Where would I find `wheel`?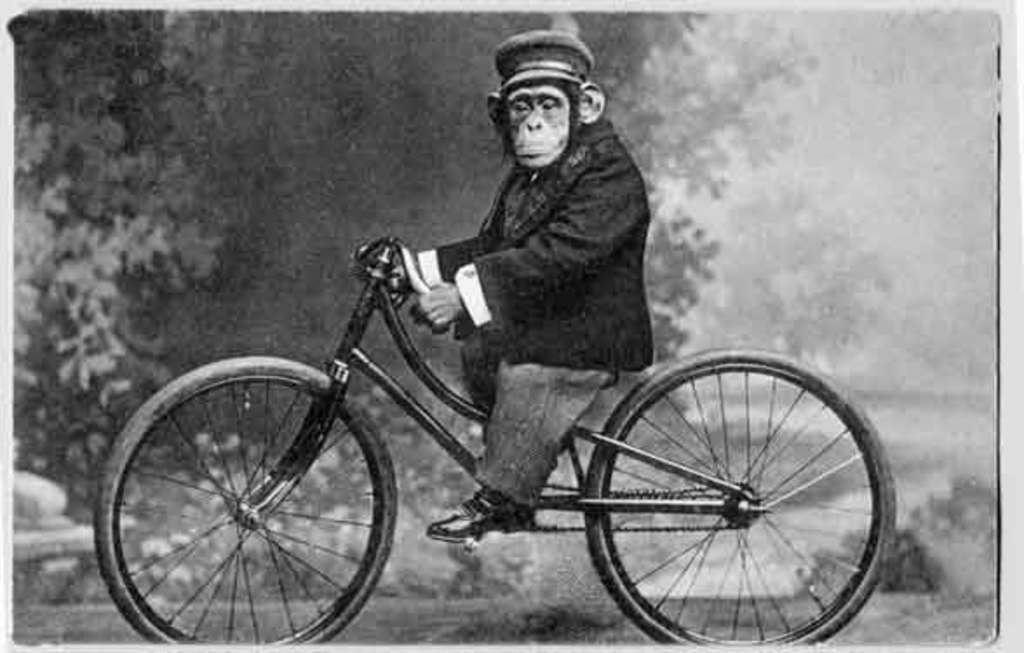
At bbox(575, 359, 872, 639).
